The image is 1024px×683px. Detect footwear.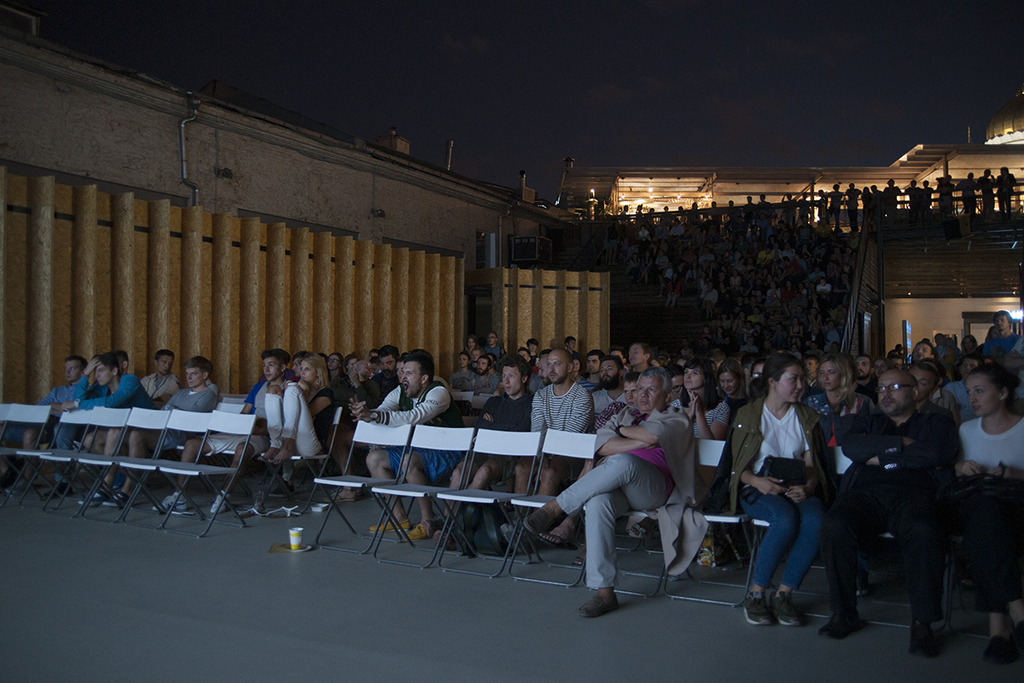
Detection: (262,505,300,517).
